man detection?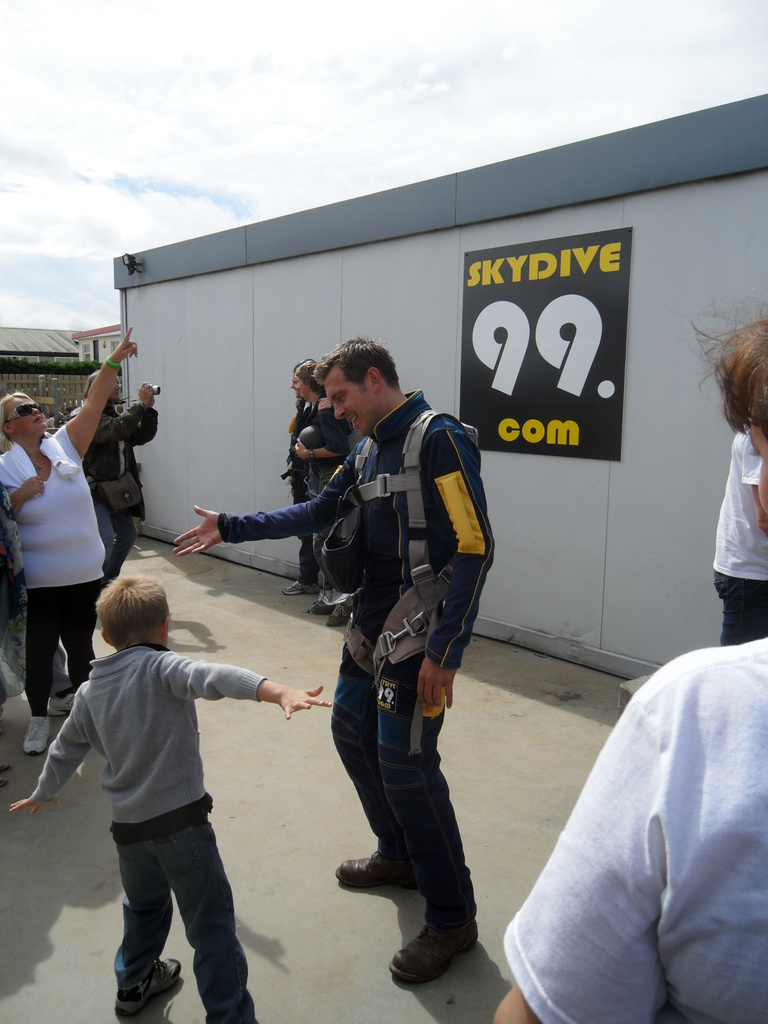
rect(74, 367, 163, 579)
